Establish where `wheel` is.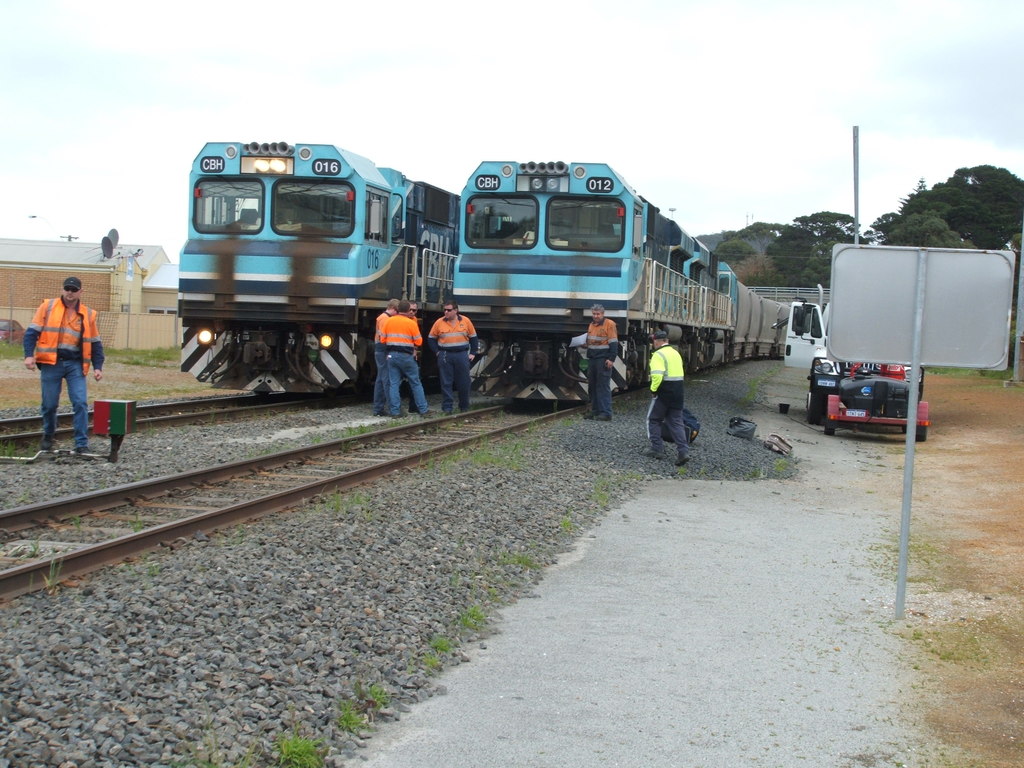
Established at {"left": 916, "top": 423, "right": 925, "bottom": 442}.
